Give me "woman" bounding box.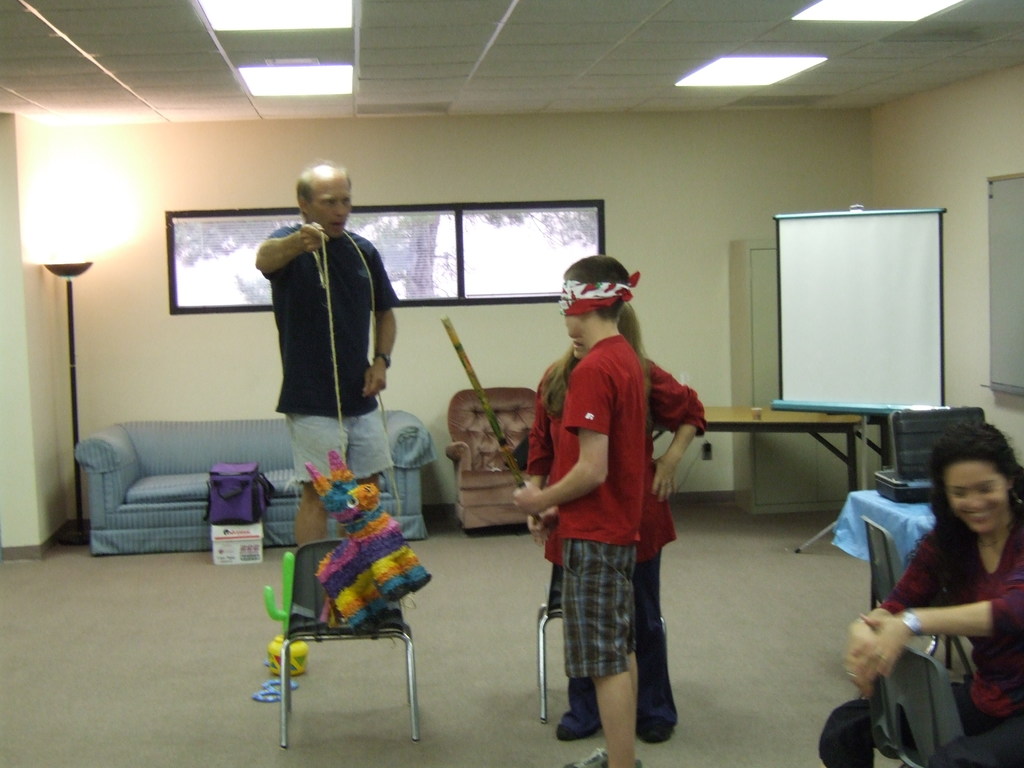
[left=851, top=435, right=1018, bottom=767].
